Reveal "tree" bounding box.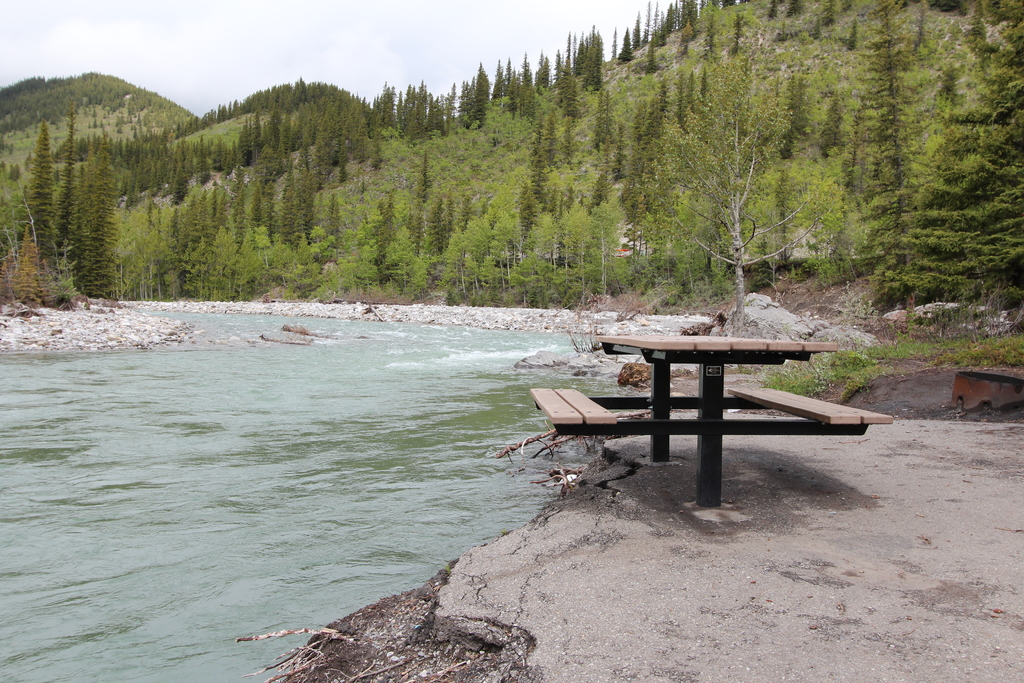
Revealed: (854,0,932,319).
